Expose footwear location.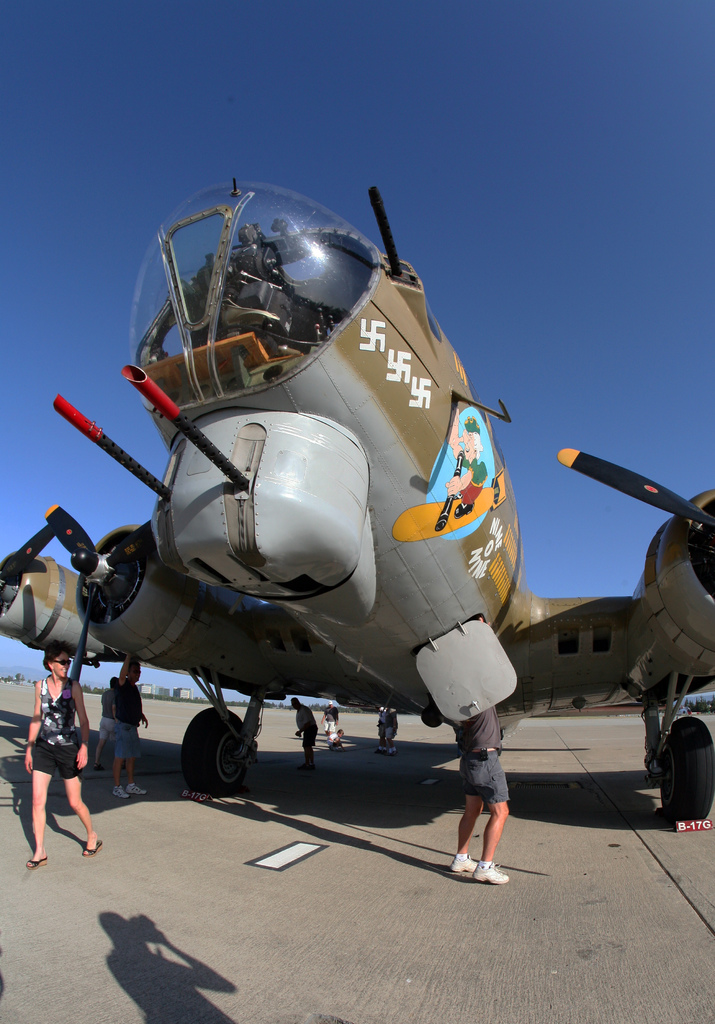
Exposed at detection(387, 753, 390, 756).
